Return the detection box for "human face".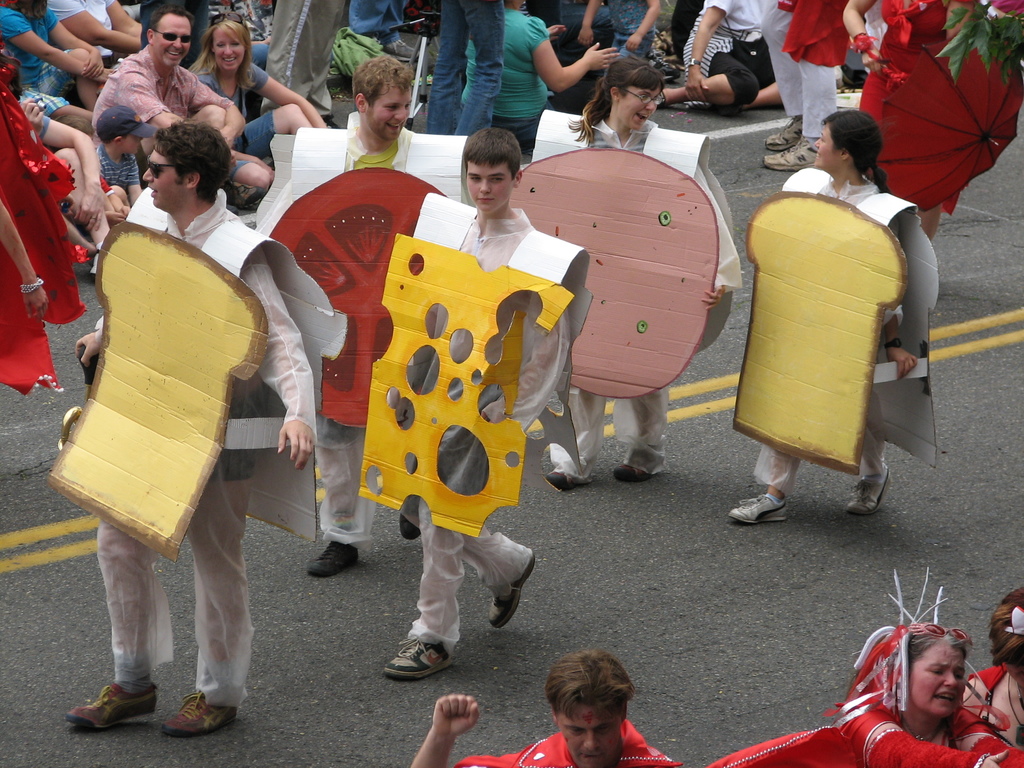
x1=814, y1=123, x2=838, y2=168.
